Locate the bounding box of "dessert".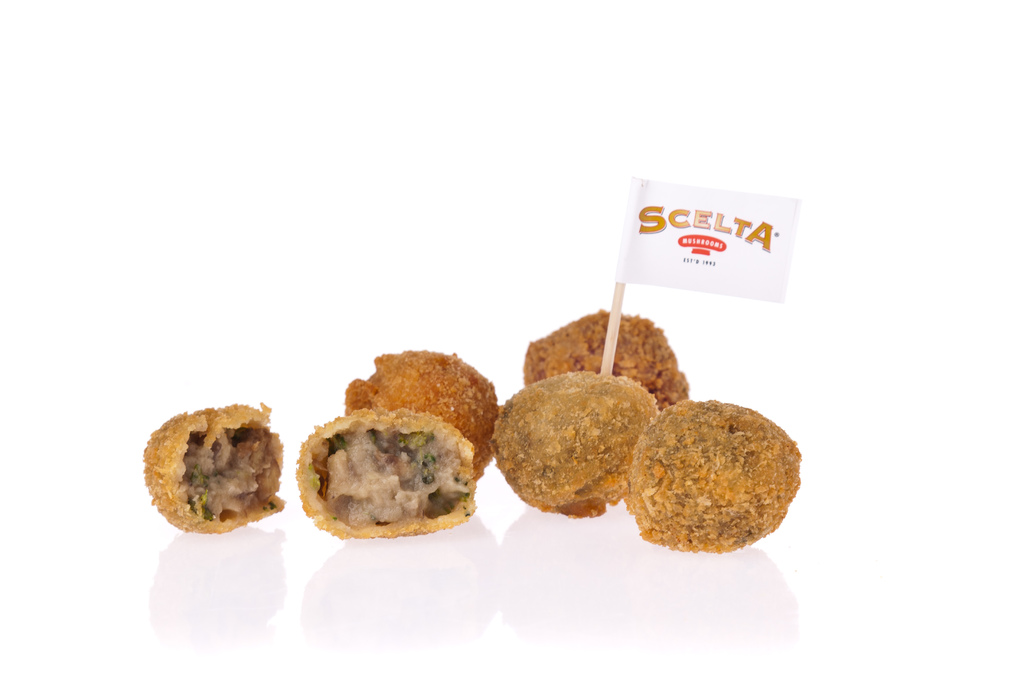
Bounding box: 141 403 291 543.
